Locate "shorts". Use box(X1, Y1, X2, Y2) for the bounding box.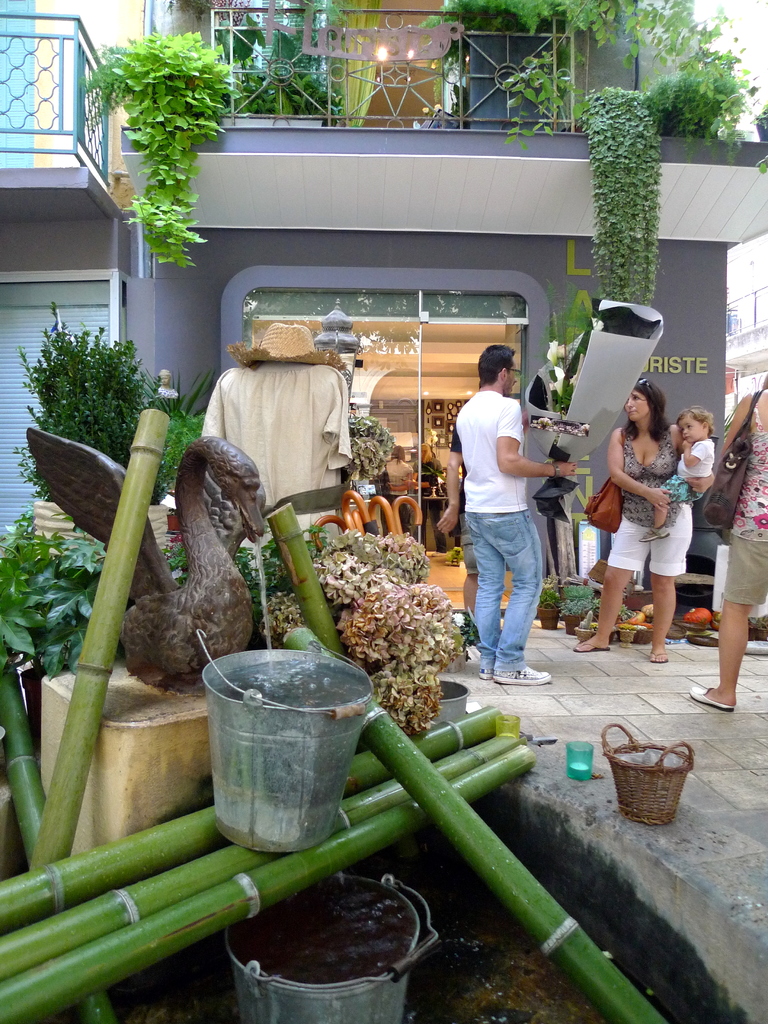
box(458, 513, 484, 576).
